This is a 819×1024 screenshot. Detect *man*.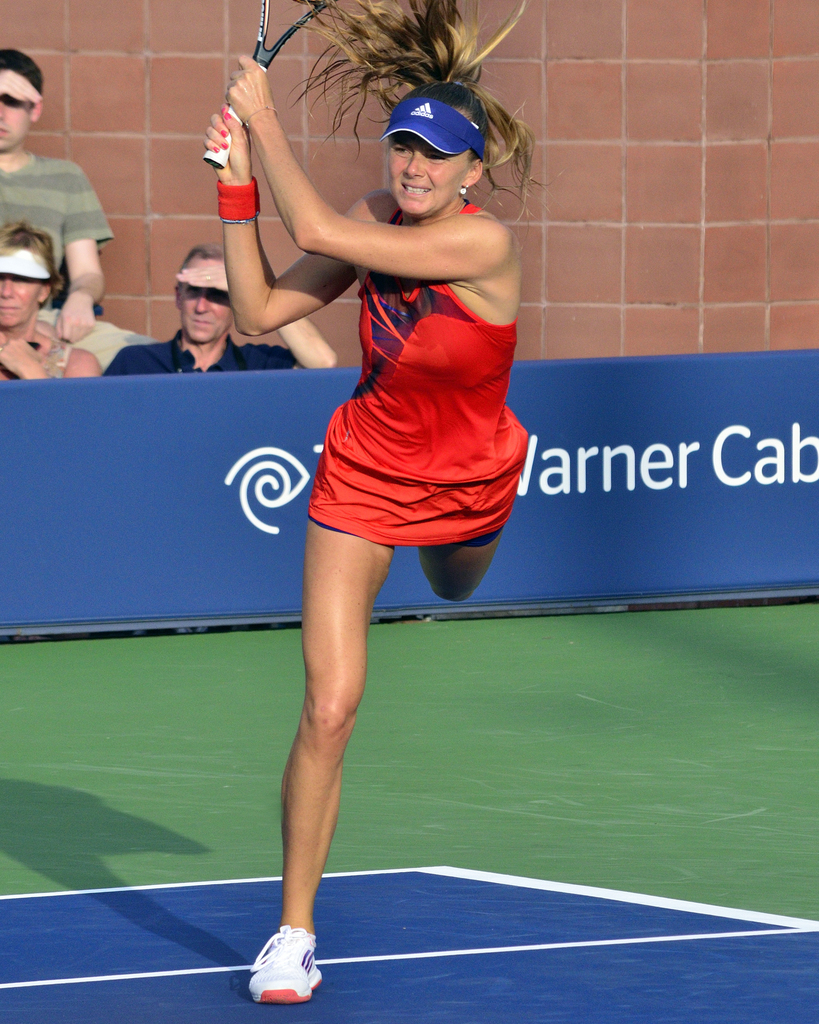
0,43,113,340.
